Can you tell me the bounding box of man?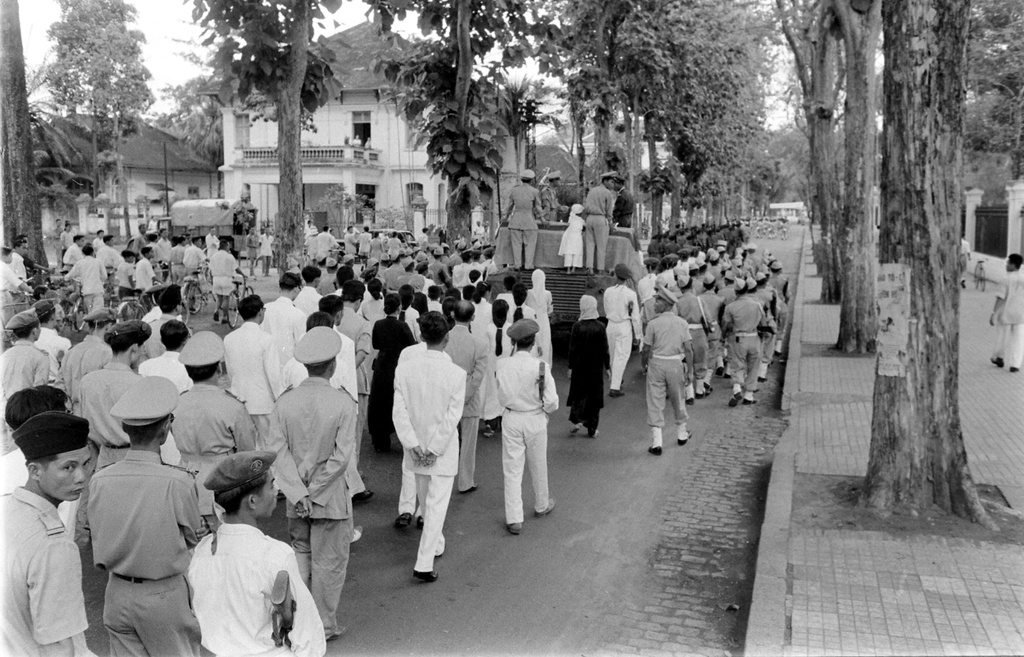
bbox(278, 310, 362, 544).
